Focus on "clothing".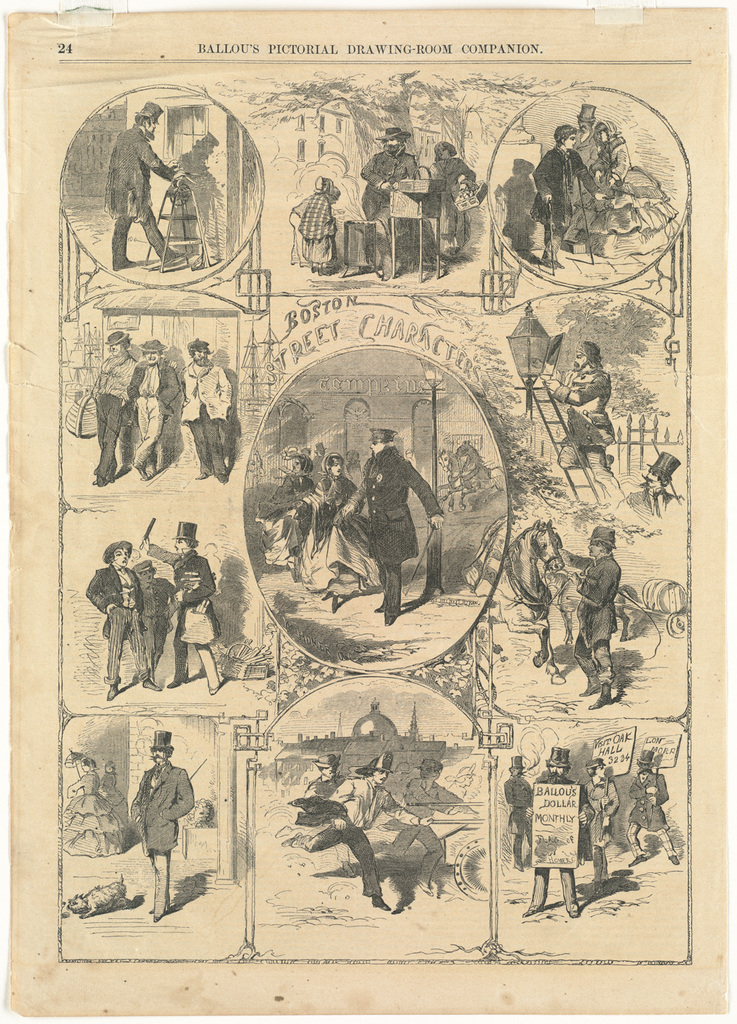
Focused at select_region(554, 545, 631, 703).
